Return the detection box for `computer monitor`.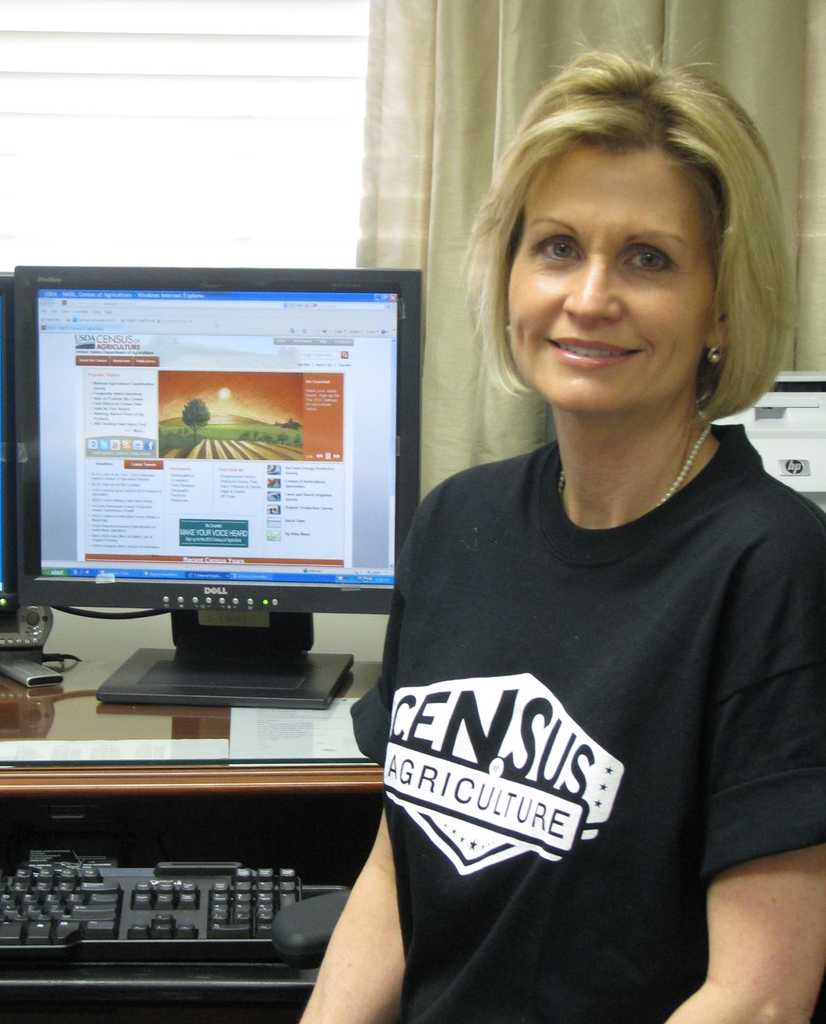
[x1=4, y1=264, x2=422, y2=619].
